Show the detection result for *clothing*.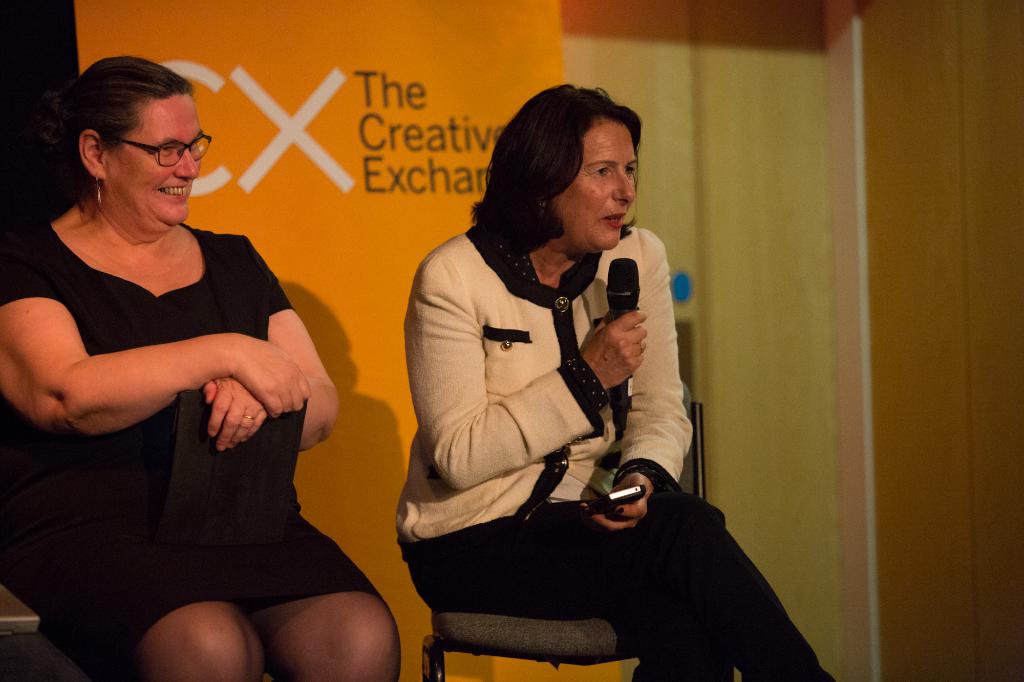
x1=388, y1=210, x2=837, y2=681.
